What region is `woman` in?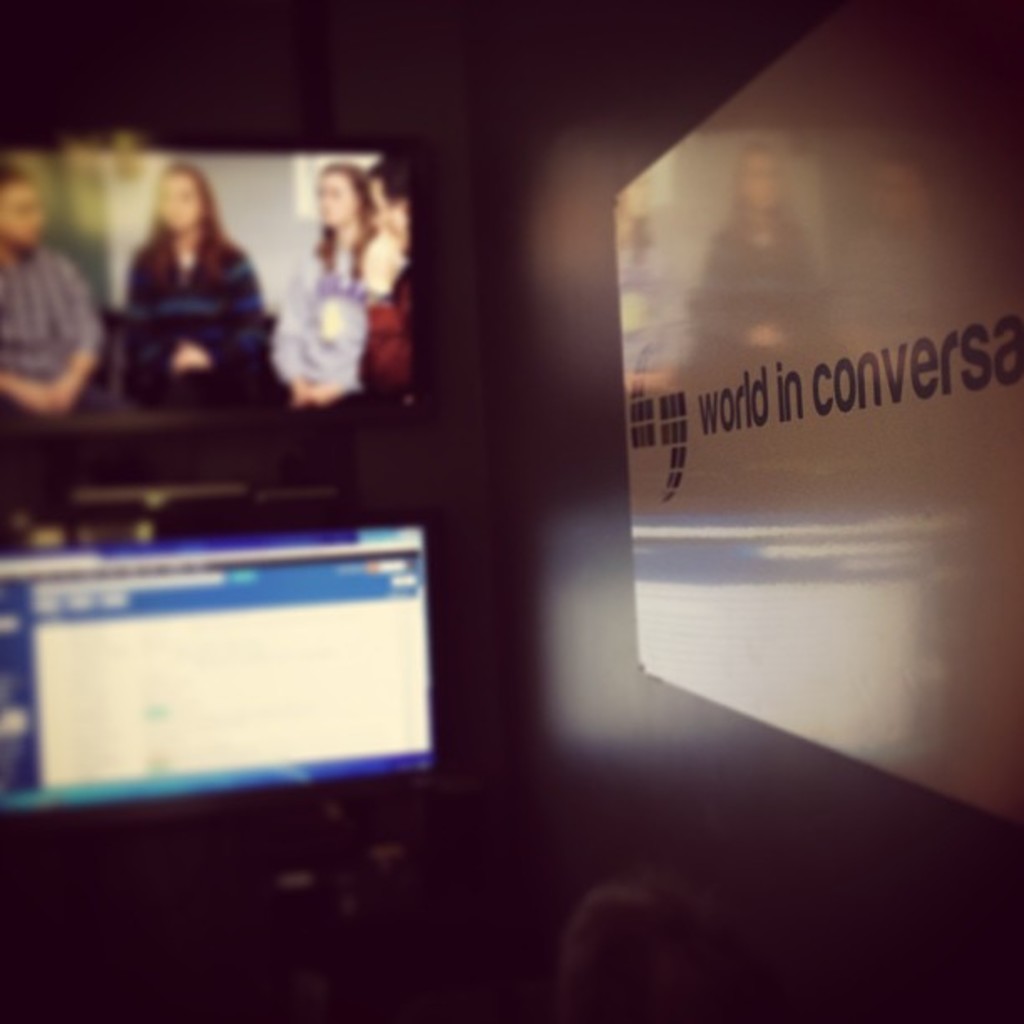
left=266, top=162, right=398, bottom=410.
